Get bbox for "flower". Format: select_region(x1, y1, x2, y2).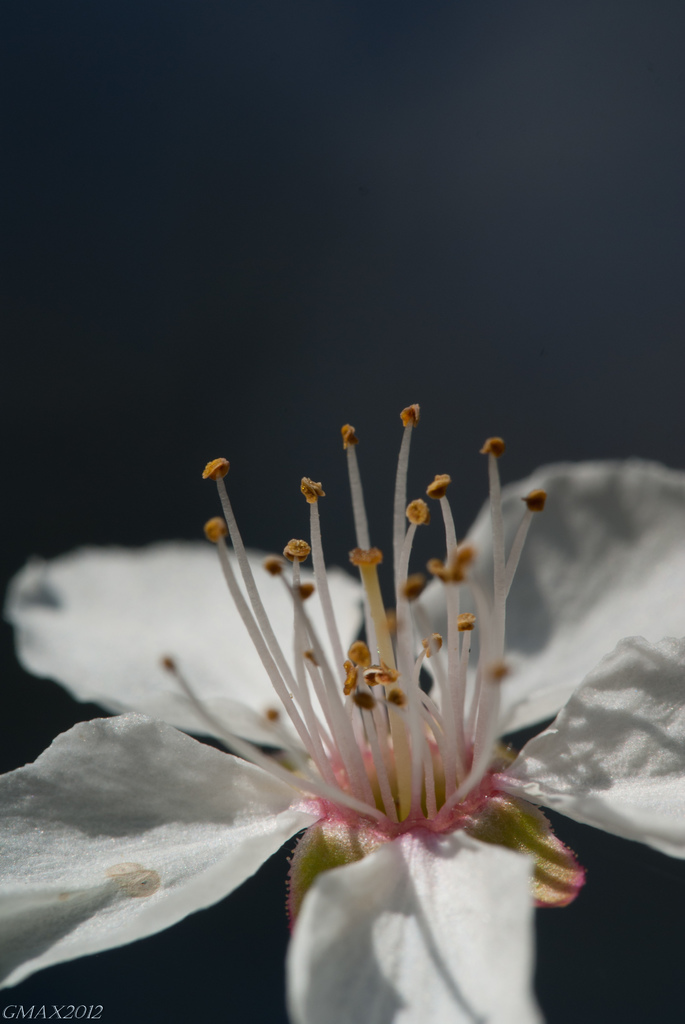
select_region(0, 394, 684, 1021).
